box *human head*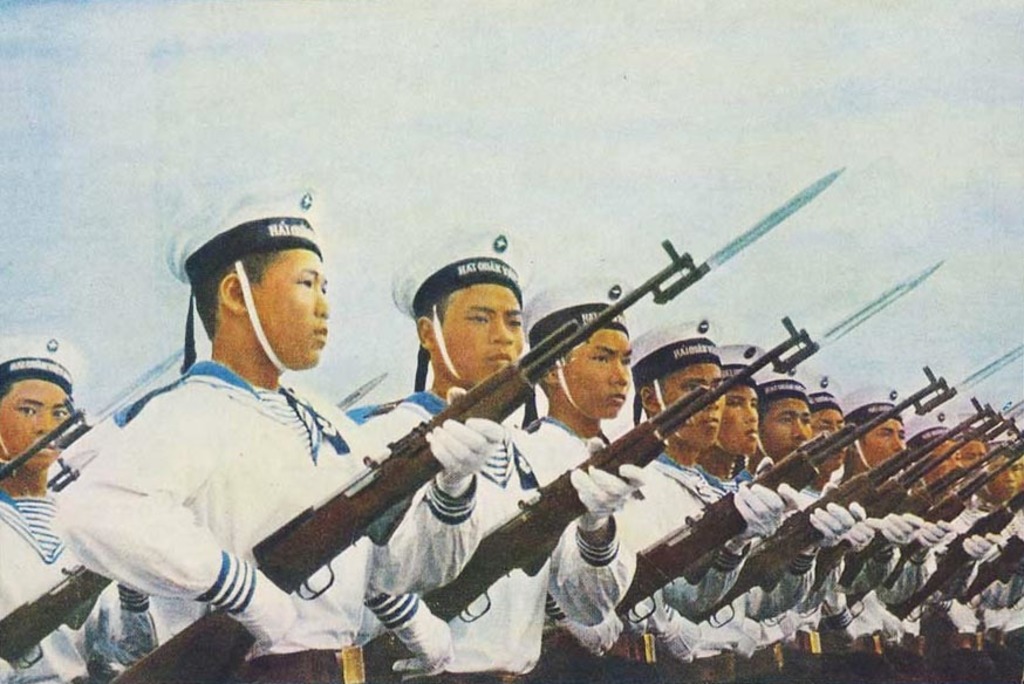
locate(170, 213, 339, 402)
